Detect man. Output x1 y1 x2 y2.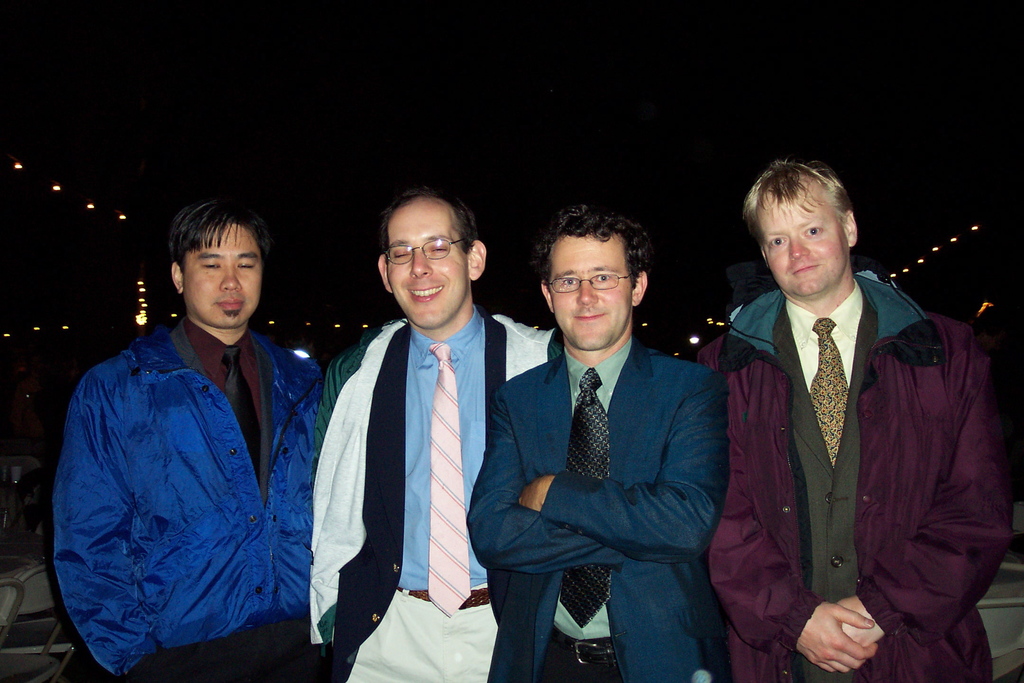
697 155 1016 682.
